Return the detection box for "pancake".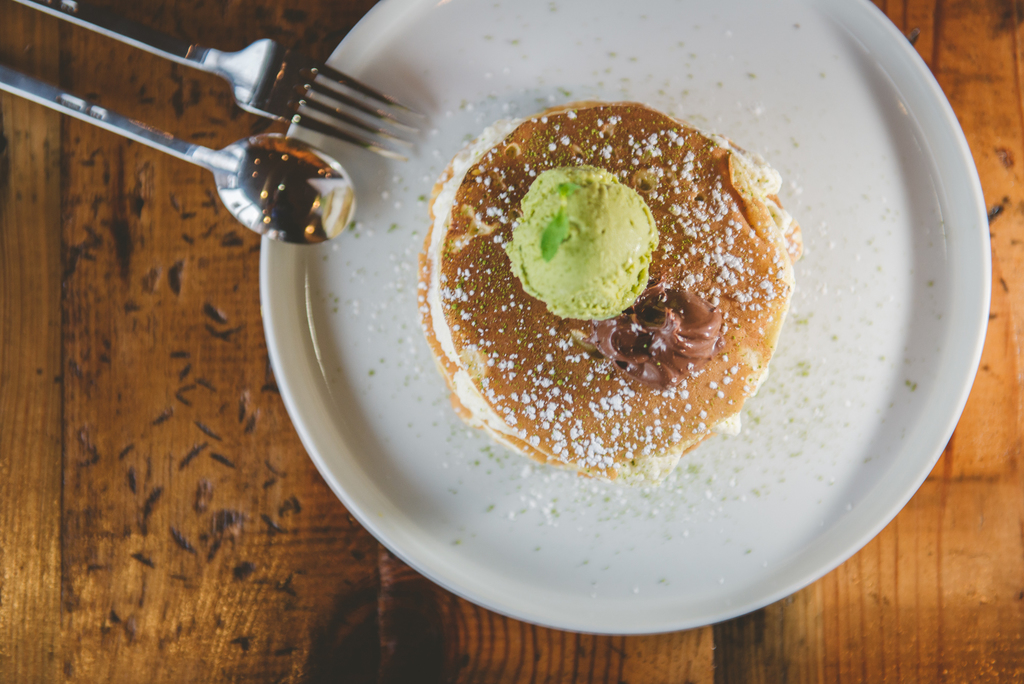
[415, 97, 807, 513].
